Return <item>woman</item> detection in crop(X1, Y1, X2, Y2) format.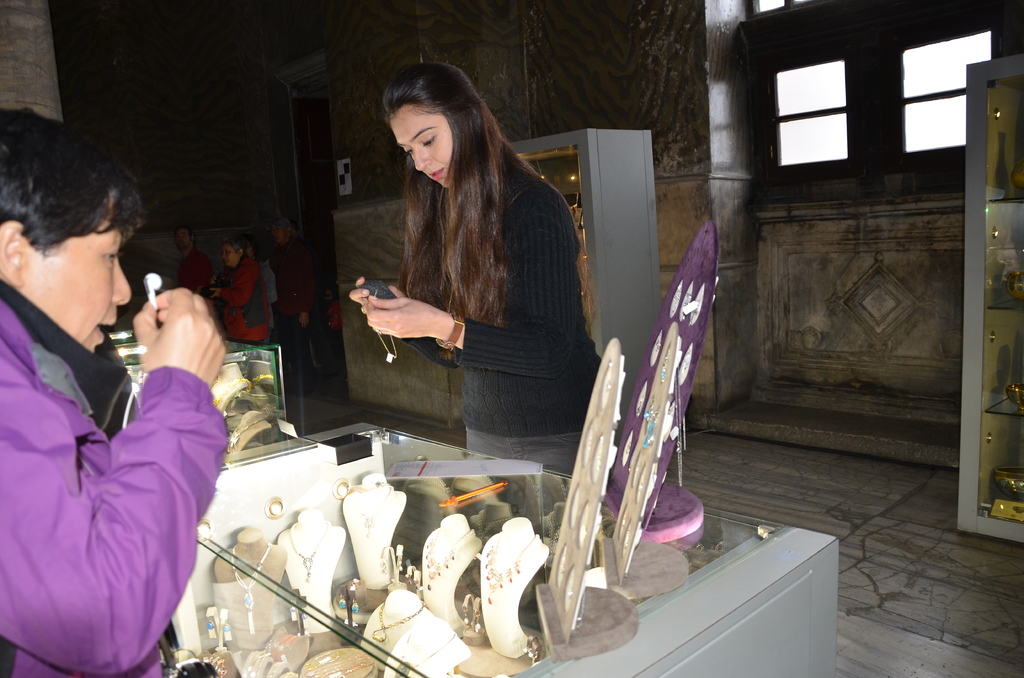
crop(353, 67, 592, 514).
